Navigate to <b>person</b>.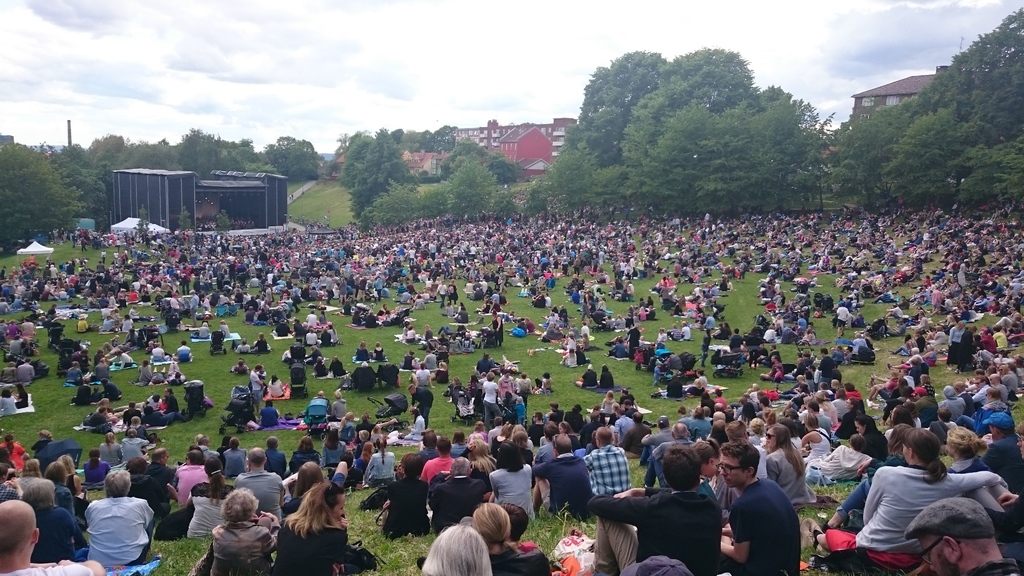
Navigation target: bbox=(374, 419, 397, 445).
